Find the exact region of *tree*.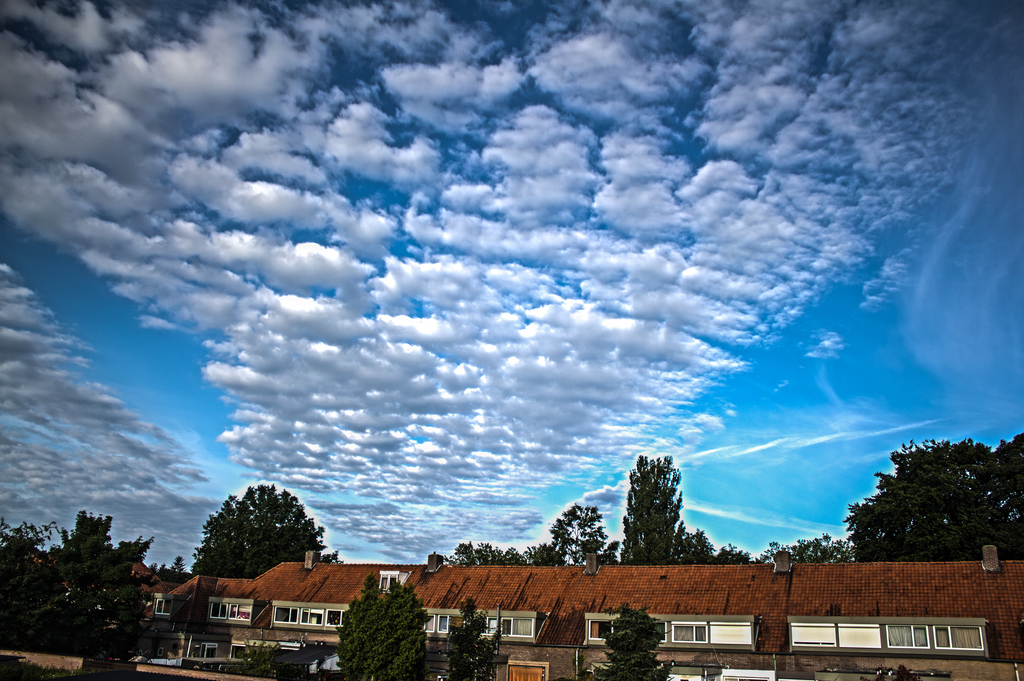
Exact region: <box>847,426,1023,564</box>.
